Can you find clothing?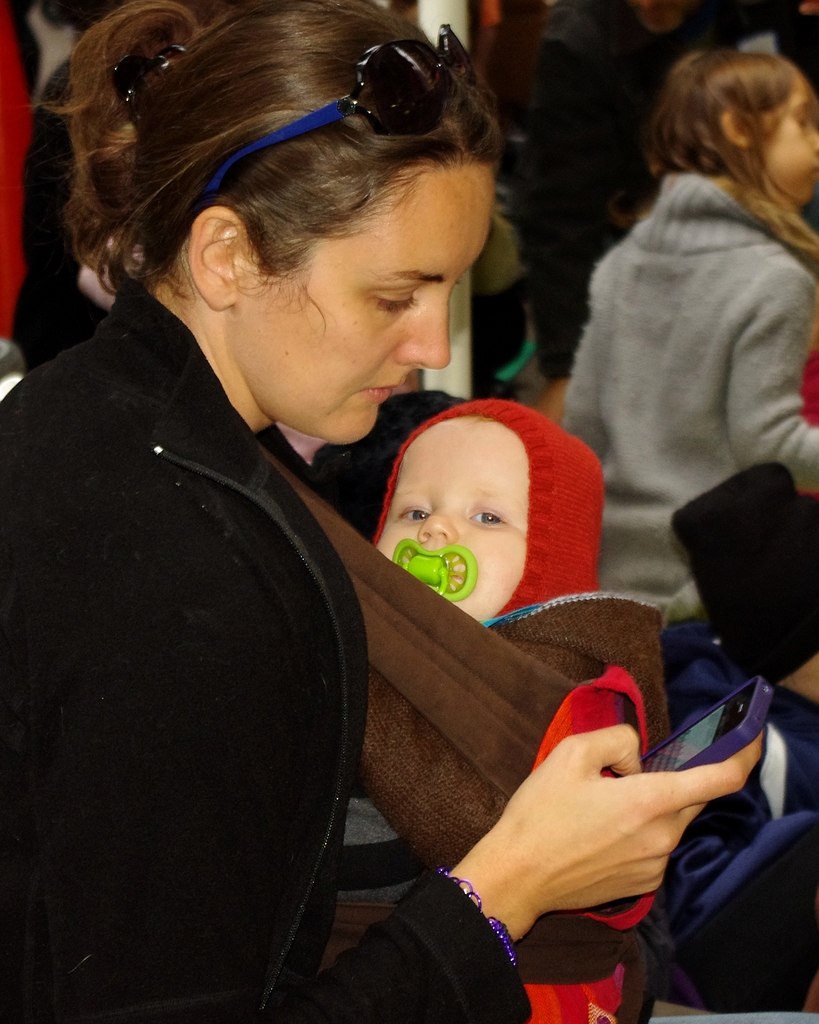
Yes, bounding box: (369, 397, 671, 1023).
